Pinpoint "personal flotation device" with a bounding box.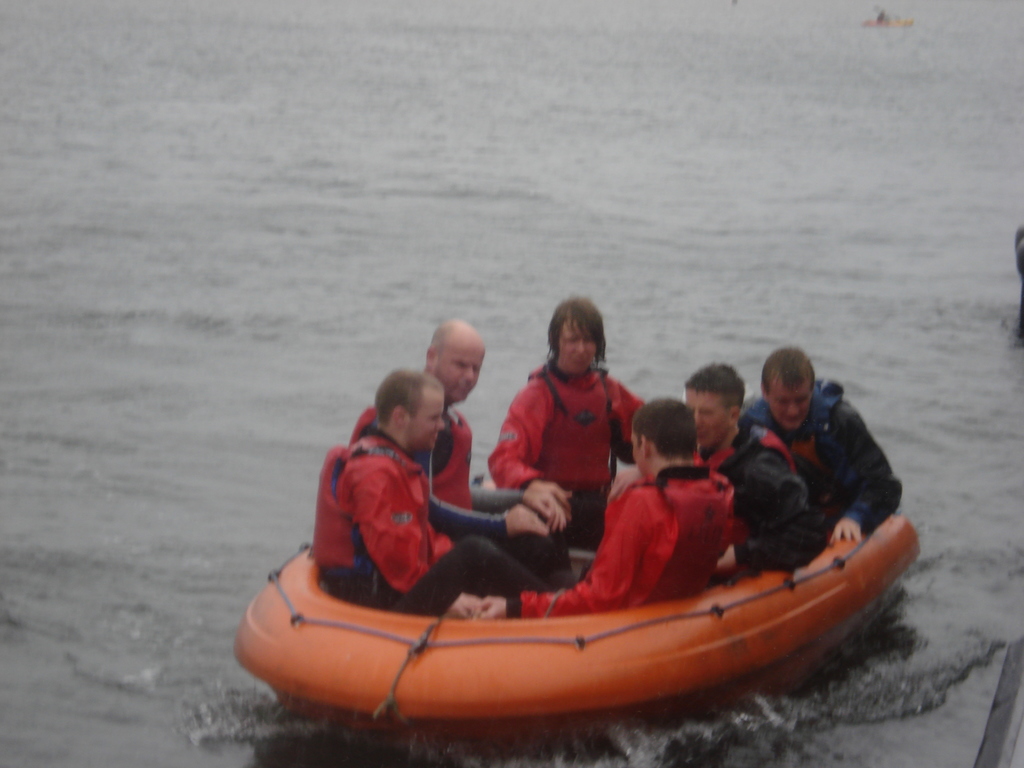
<bbox>743, 371, 849, 533</bbox>.
